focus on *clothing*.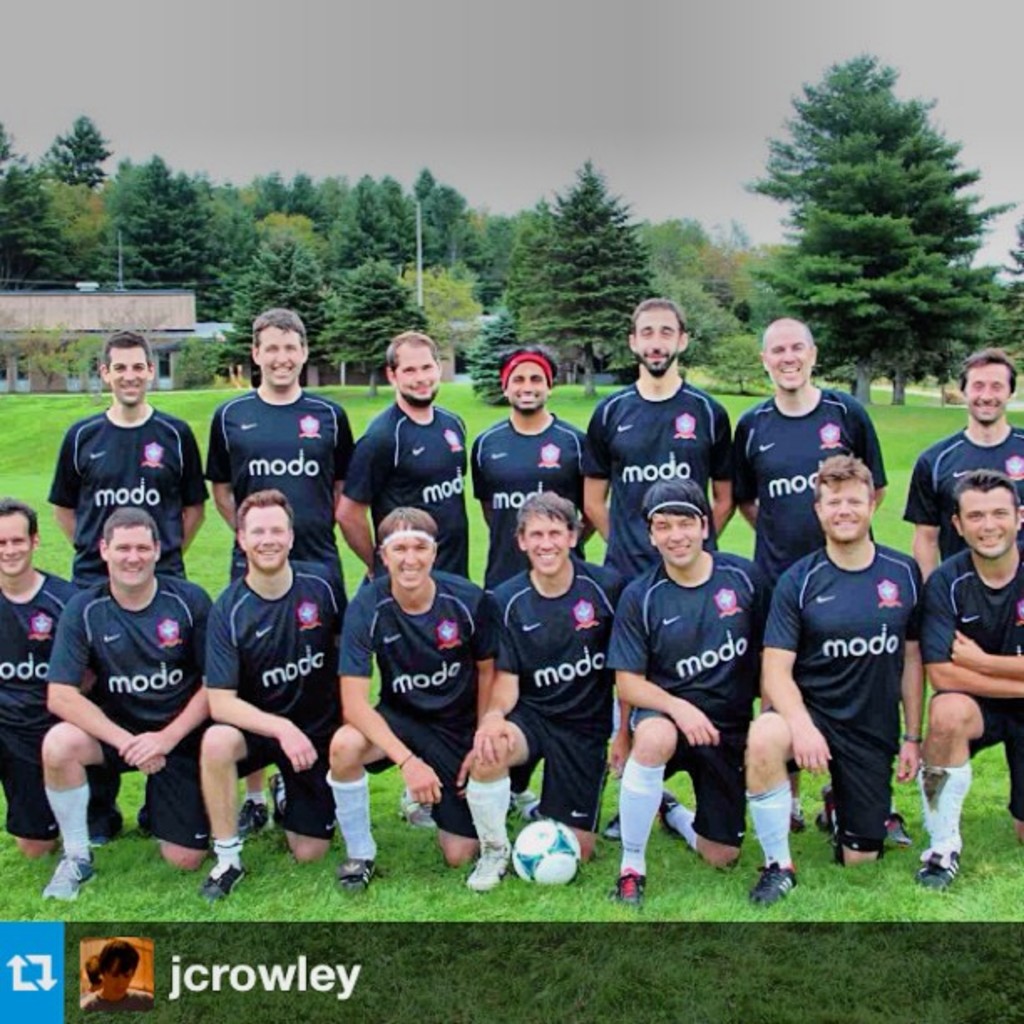
Focused at (x1=0, y1=562, x2=74, y2=840).
